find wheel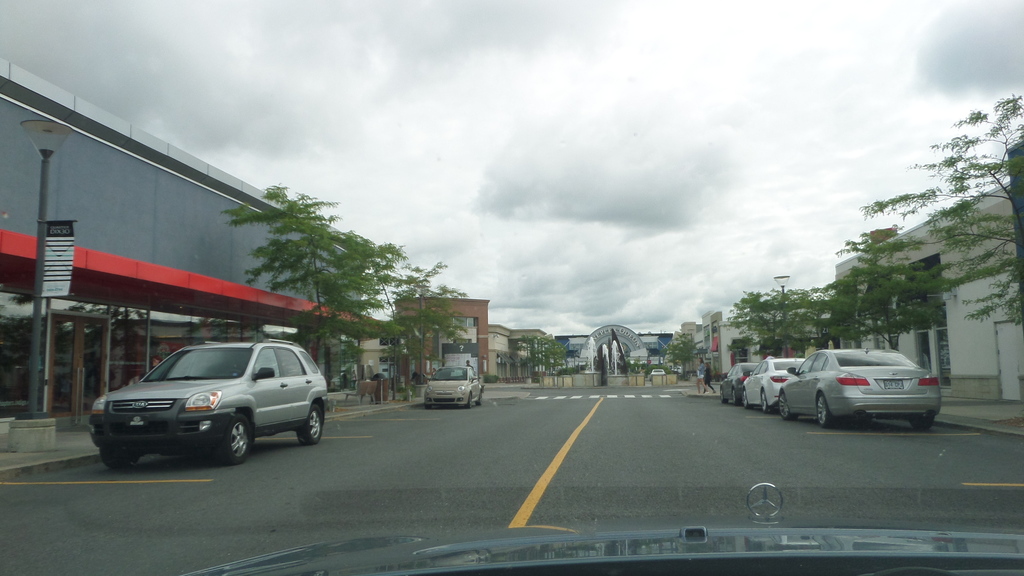
BBox(94, 449, 138, 472)
